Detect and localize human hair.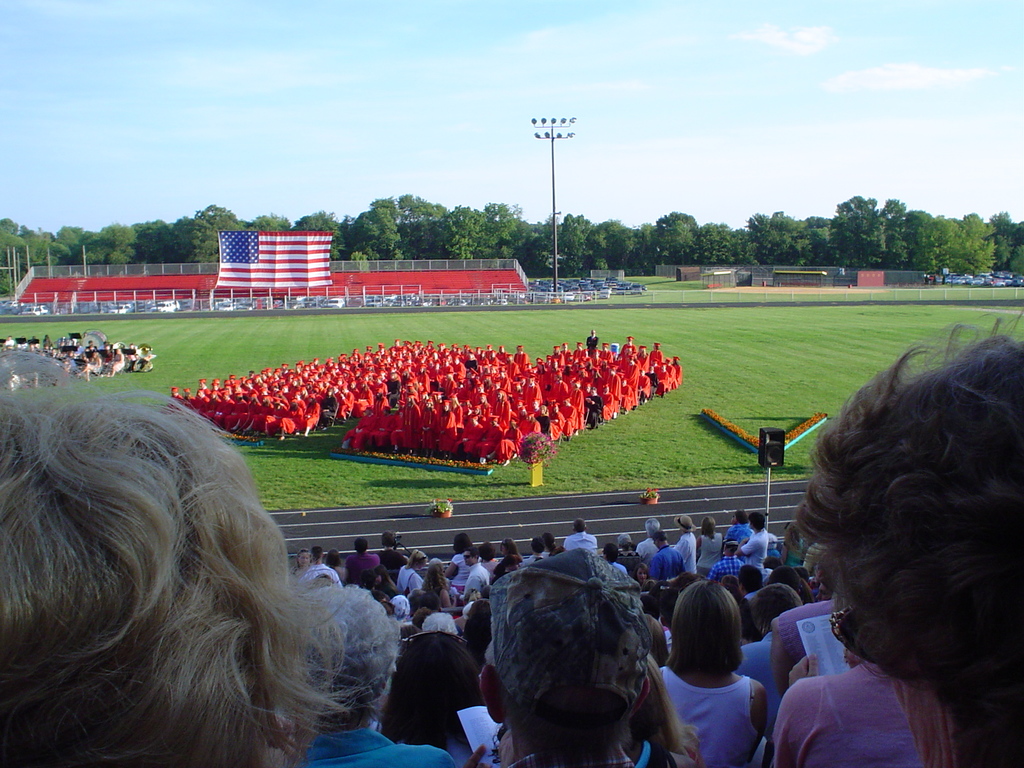
Localized at Rect(289, 584, 395, 726).
